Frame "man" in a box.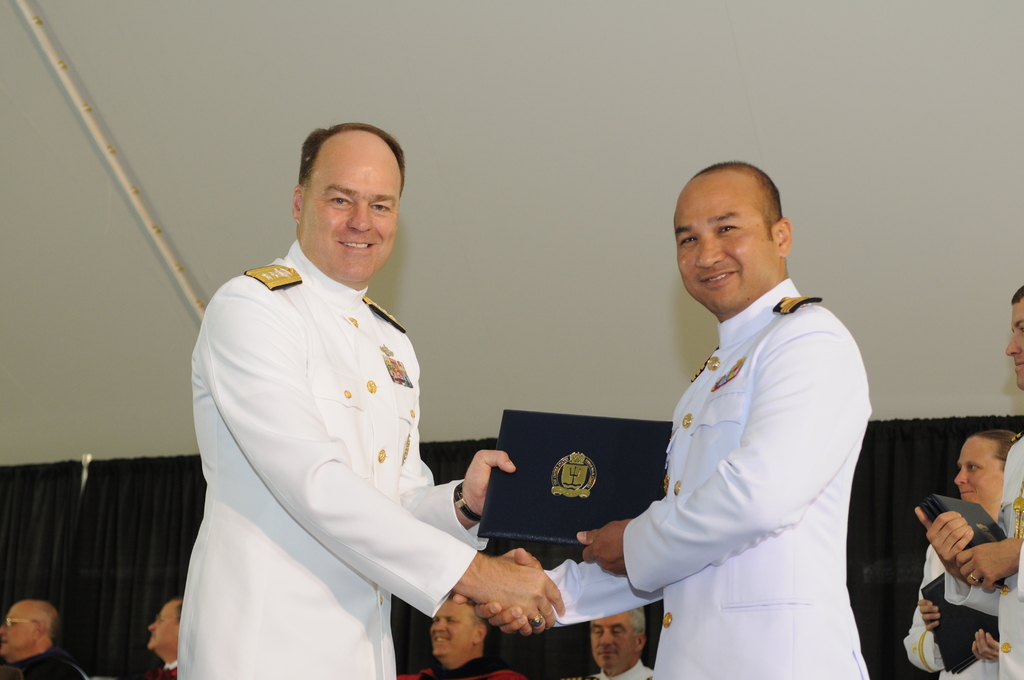
bbox=(577, 603, 654, 679).
